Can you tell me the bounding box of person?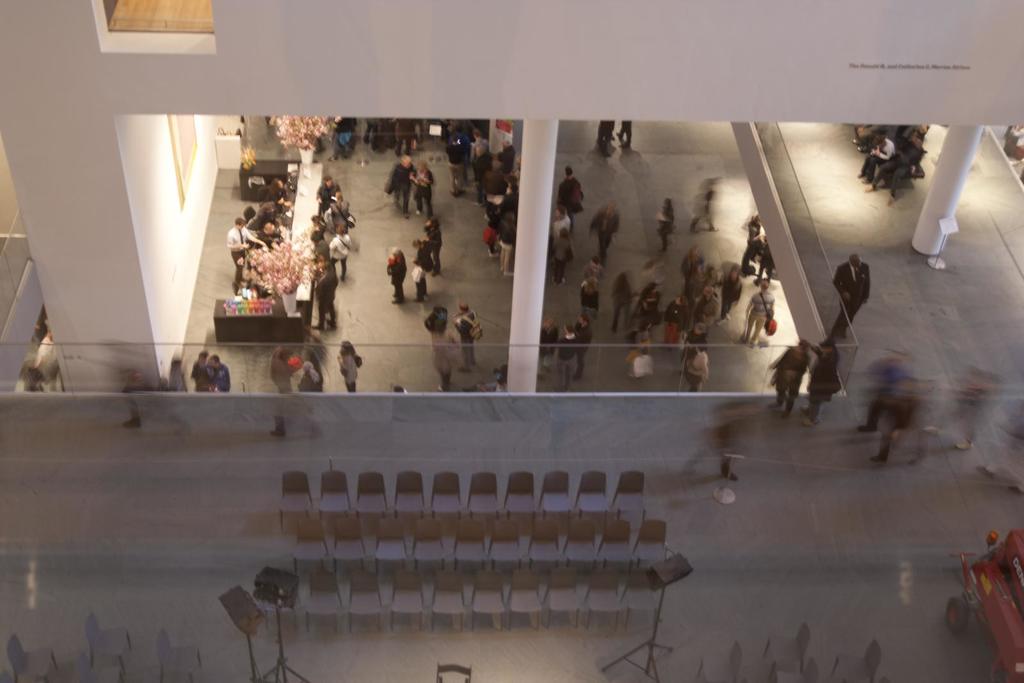
rect(627, 339, 653, 386).
